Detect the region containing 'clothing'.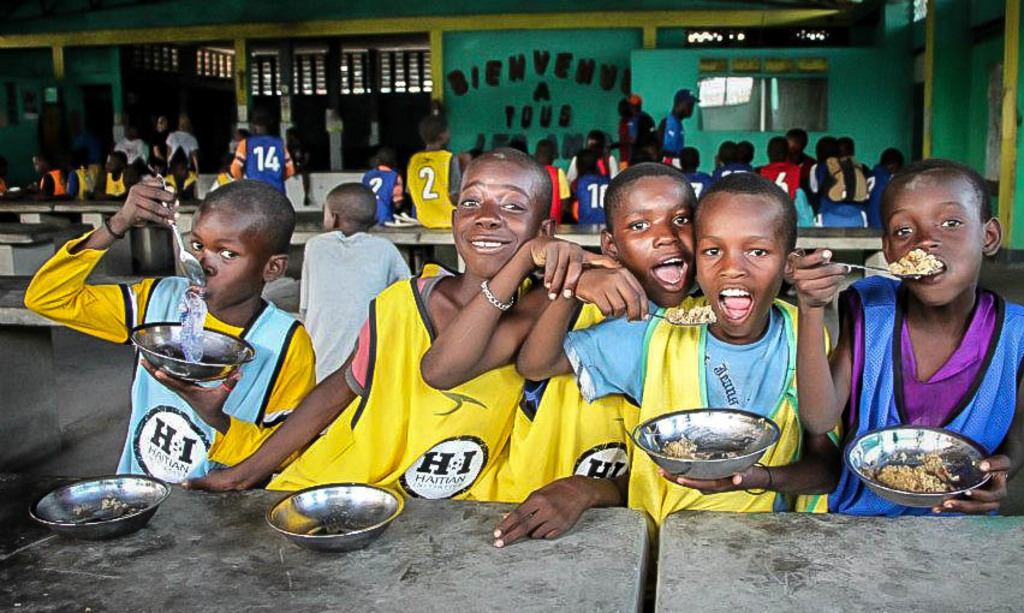
box(209, 168, 243, 188).
